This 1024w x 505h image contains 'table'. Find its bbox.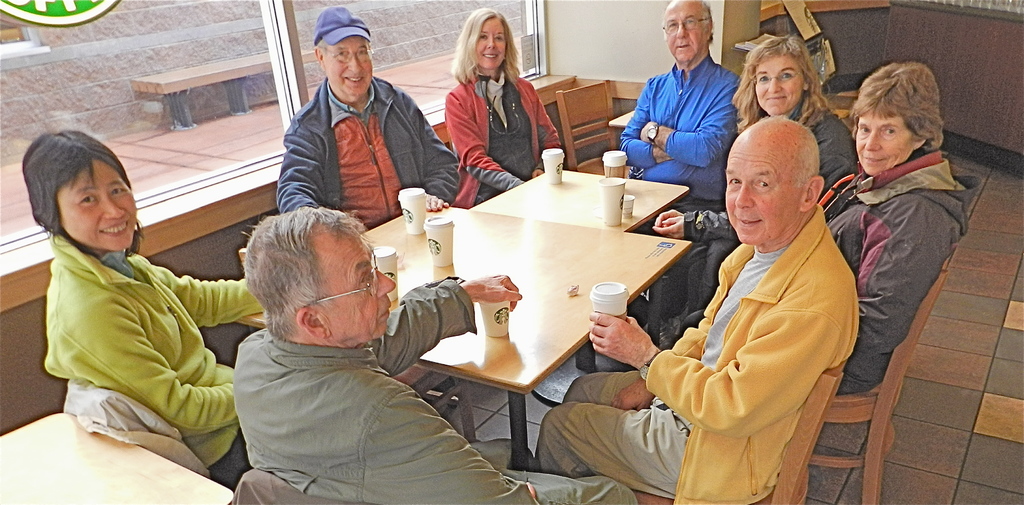
x1=0 y1=409 x2=237 y2=504.
